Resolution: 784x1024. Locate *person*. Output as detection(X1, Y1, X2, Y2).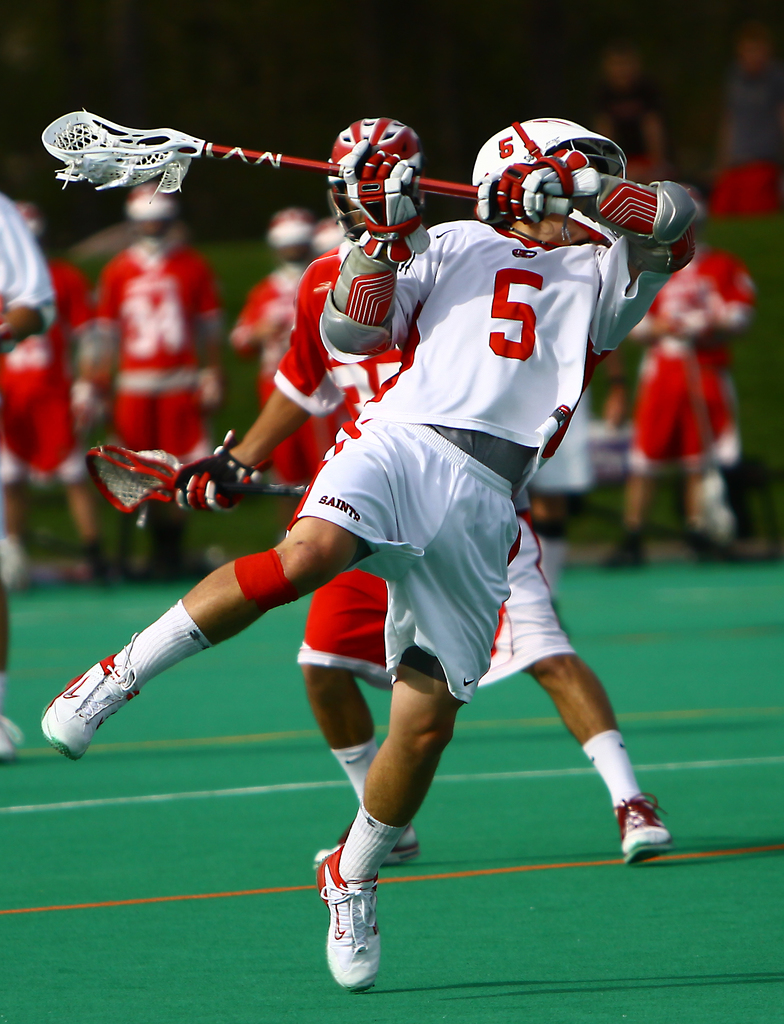
detection(174, 113, 682, 861).
